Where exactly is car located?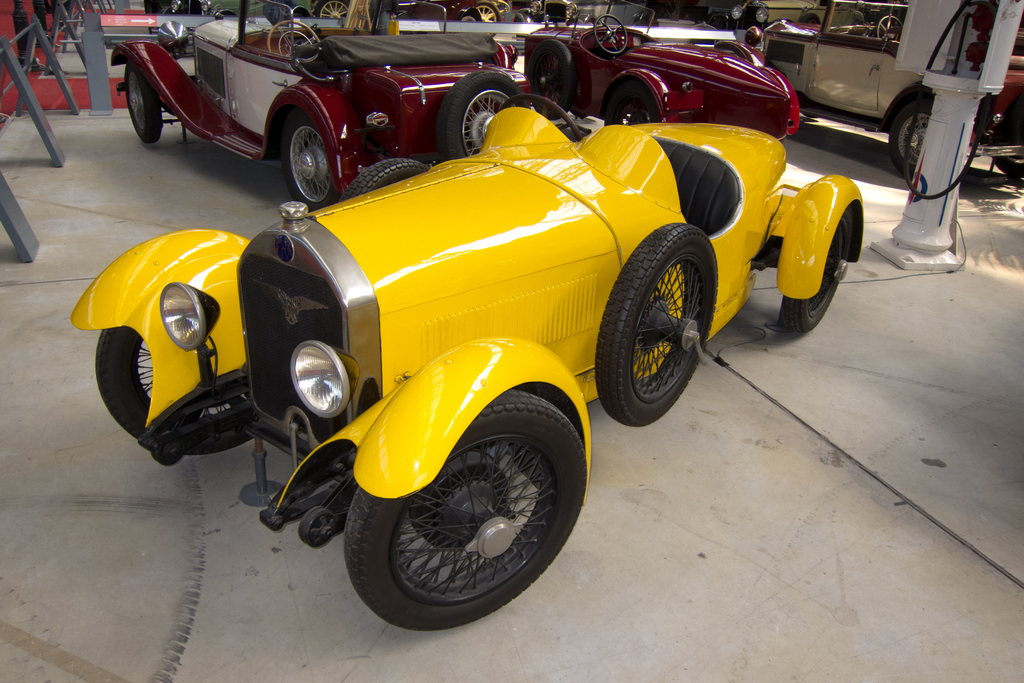
Its bounding box is left=742, top=0, right=1023, bottom=173.
